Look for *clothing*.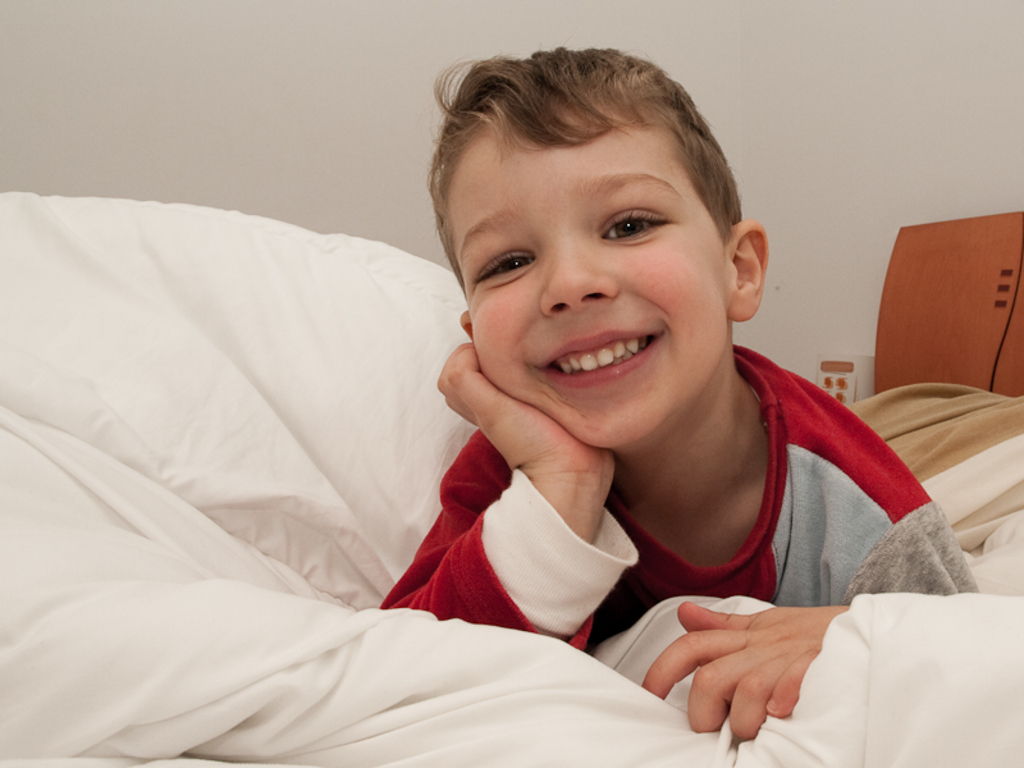
Found: bbox=(370, 346, 991, 724).
